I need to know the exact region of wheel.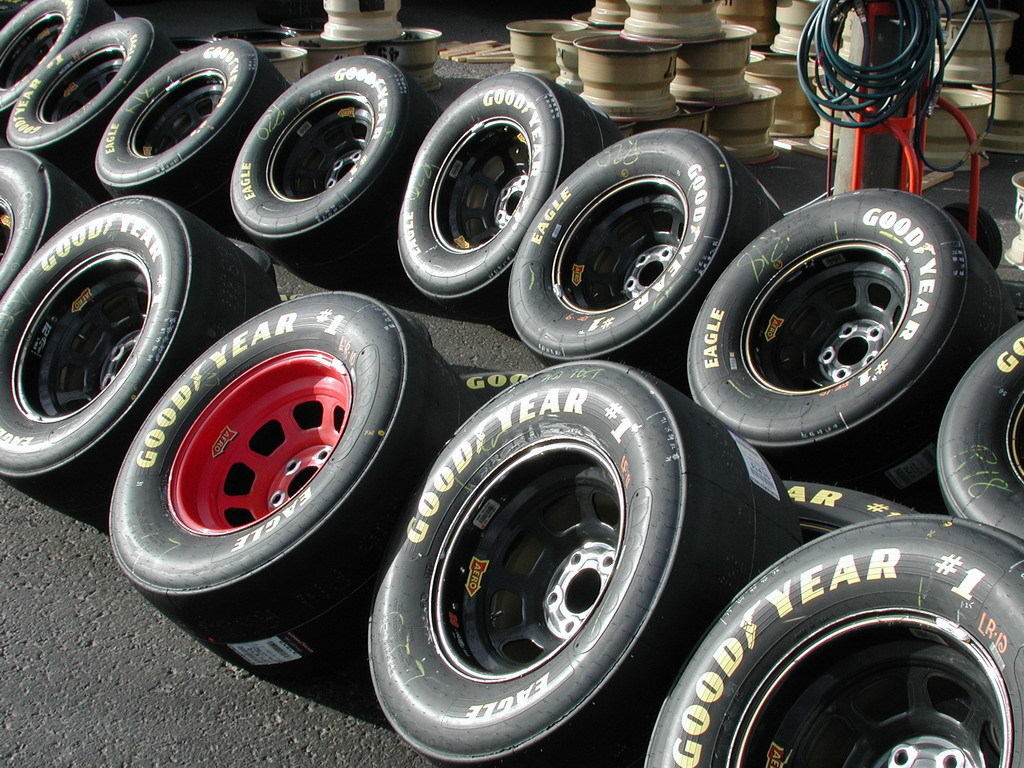
Region: box(779, 476, 905, 548).
